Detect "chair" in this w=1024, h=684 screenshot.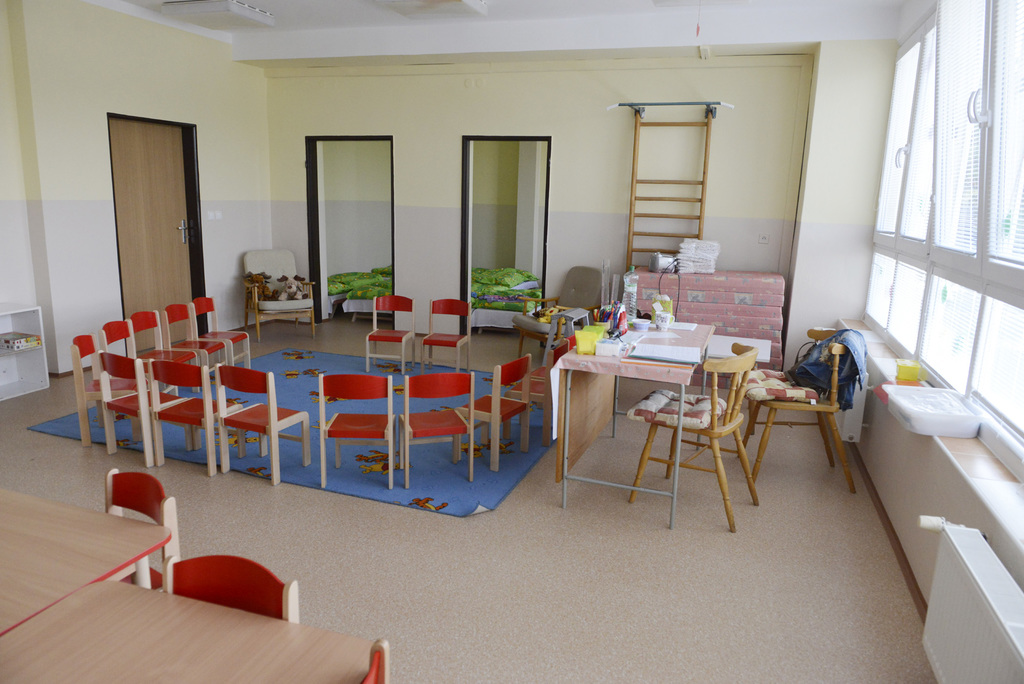
Detection: Rect(169, 306, 229, 379).
